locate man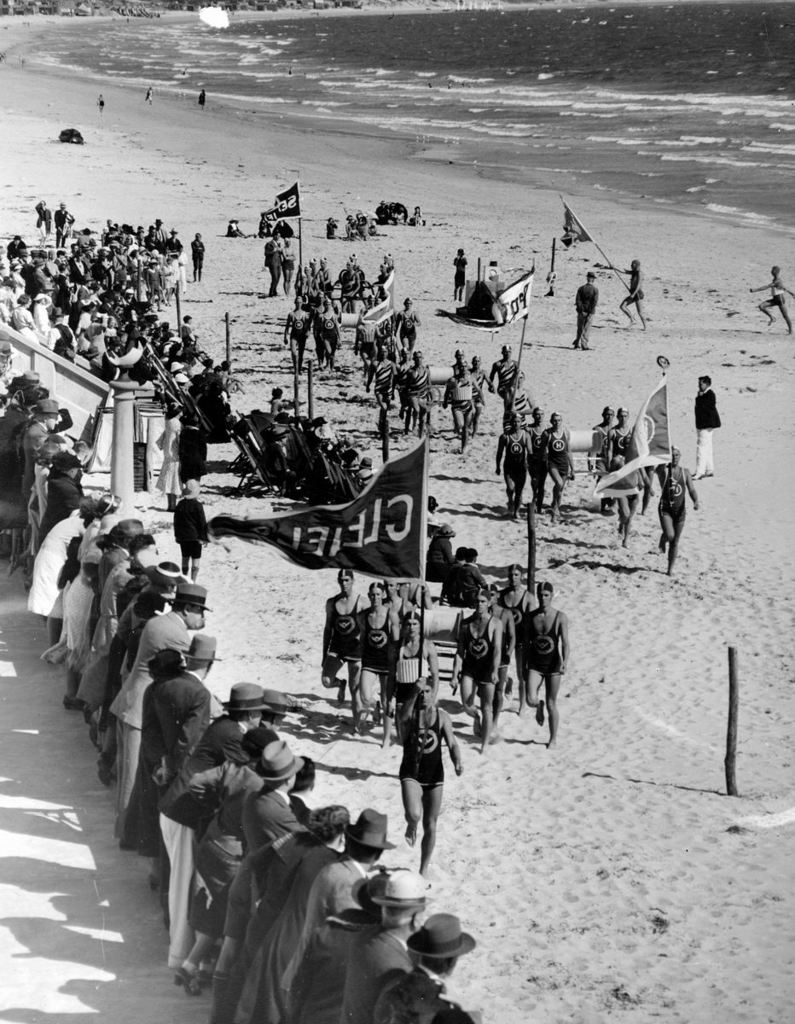
<region>693, 372, 722, 484</region>
